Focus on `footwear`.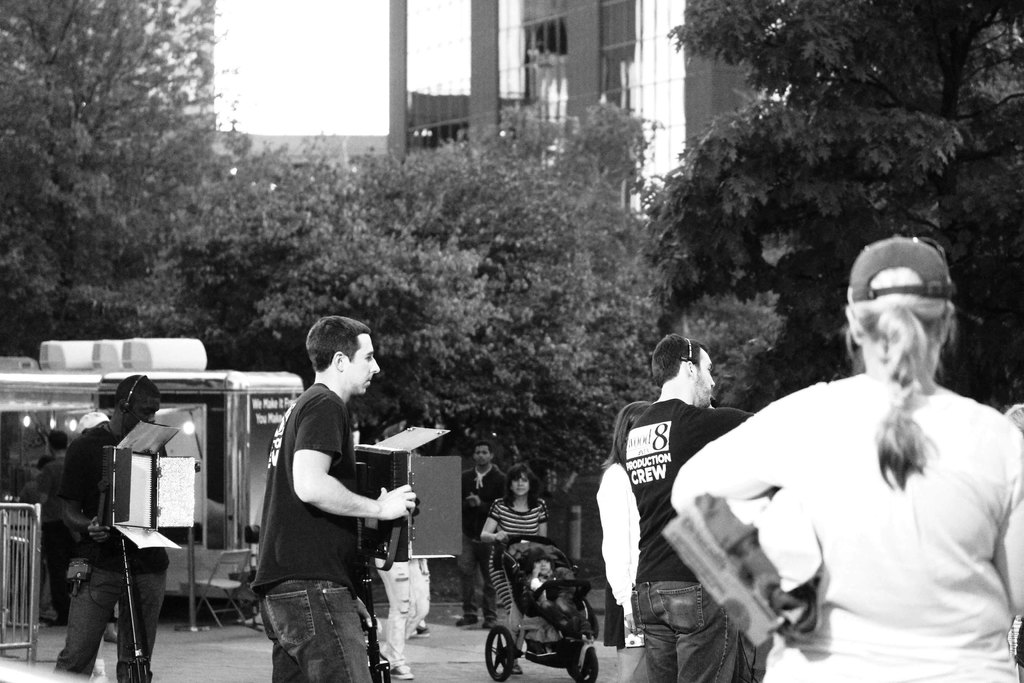
Focused at [left=510, top=661, right=523, bottom=675].
